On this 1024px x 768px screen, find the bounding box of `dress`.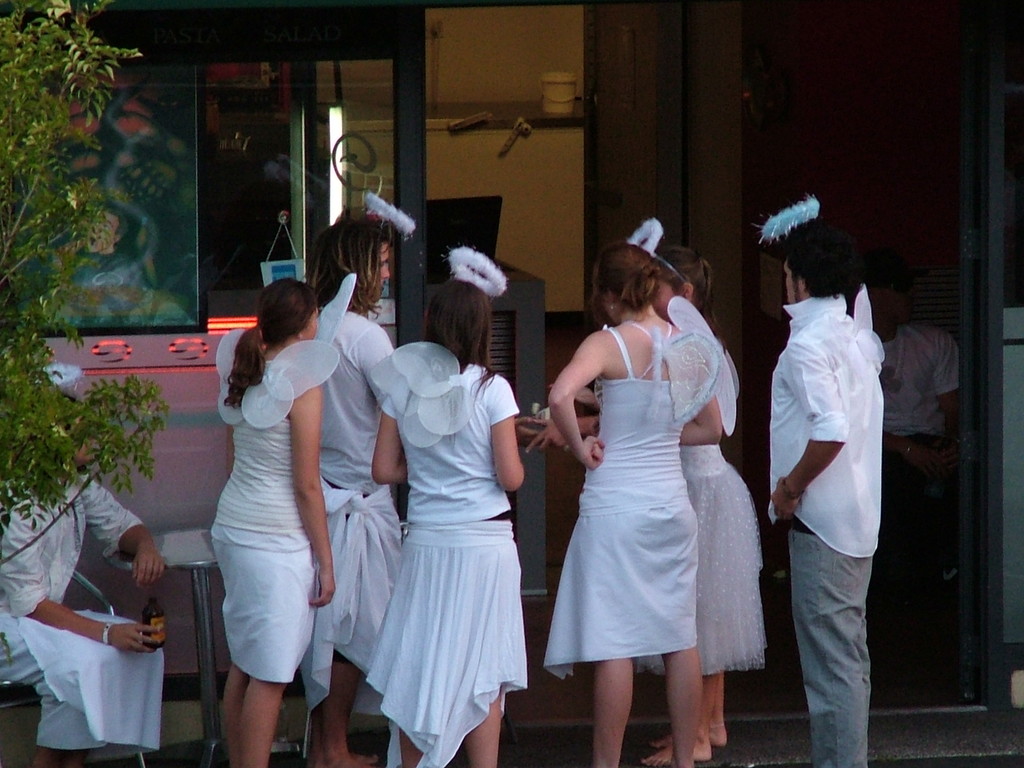
Bounding box: [541,324,703,664].
